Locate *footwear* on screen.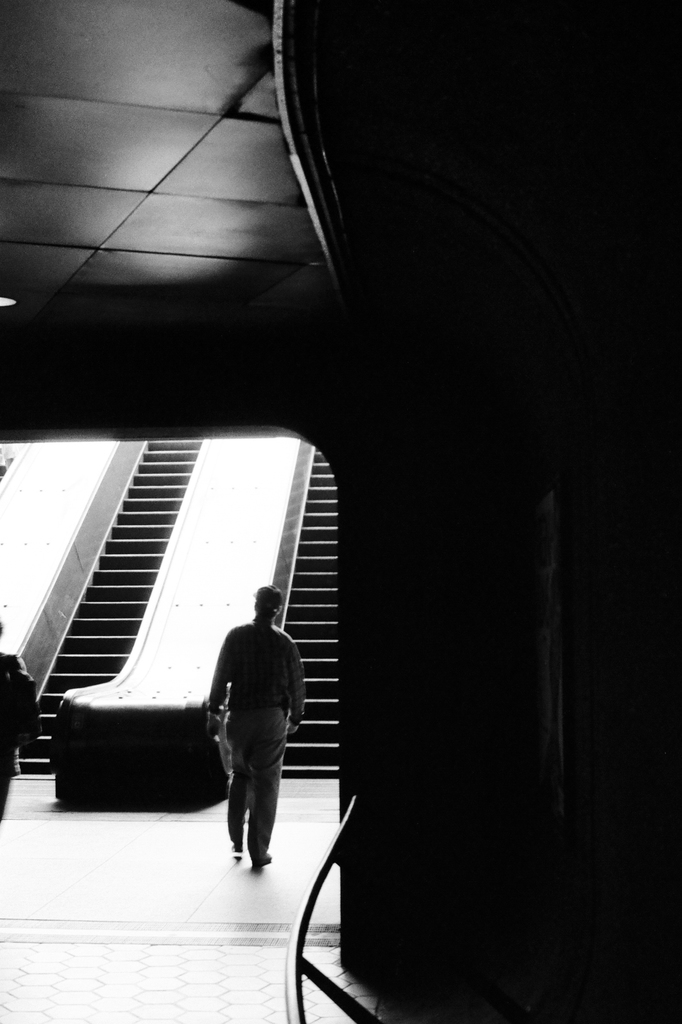
On screen at <bbox>248, 858, 275, 874</bbox>.
